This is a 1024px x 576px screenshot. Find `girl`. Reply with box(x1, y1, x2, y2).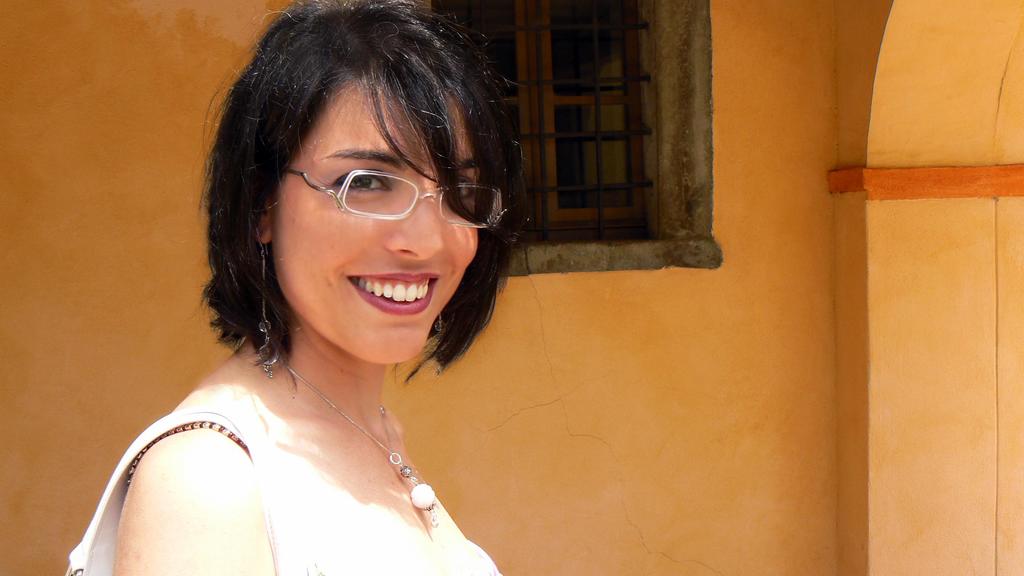
box(70, 0, 516, 575).
